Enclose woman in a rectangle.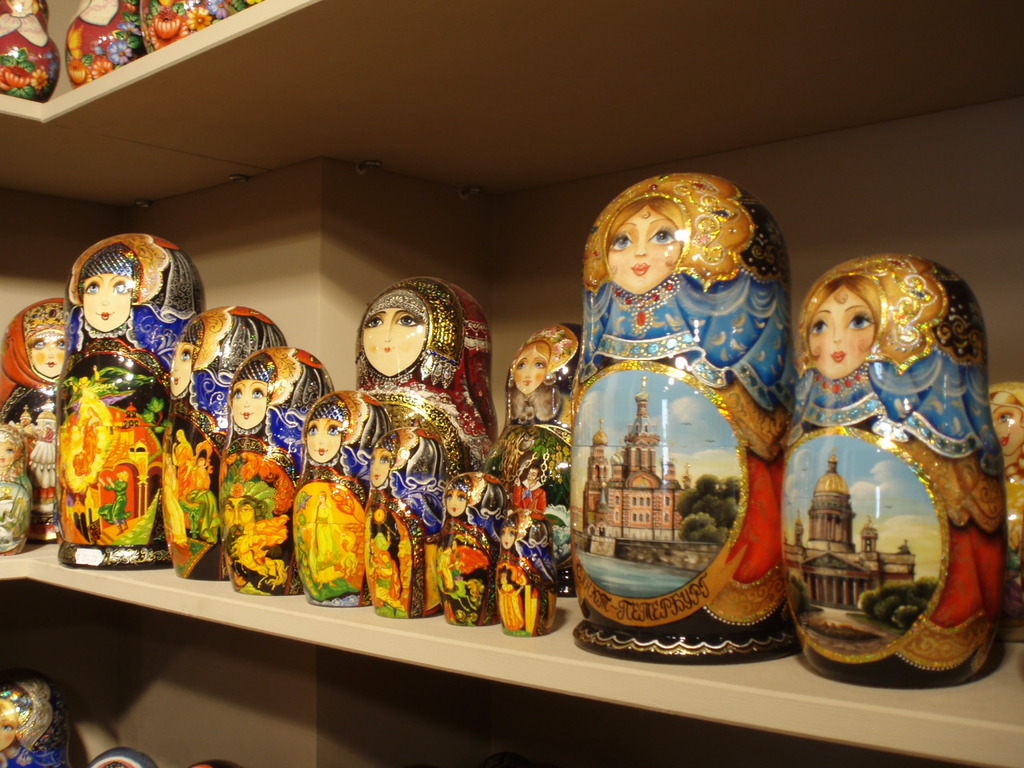
0/704/19/753.
